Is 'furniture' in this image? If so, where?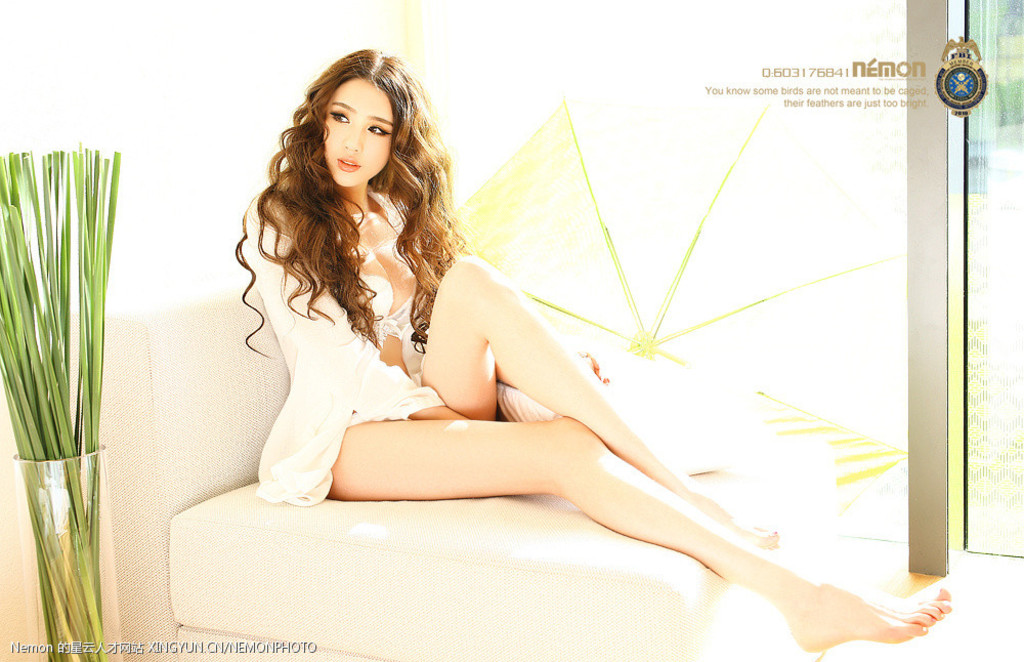
Yes, at box=[102, 280, 835, 661].
